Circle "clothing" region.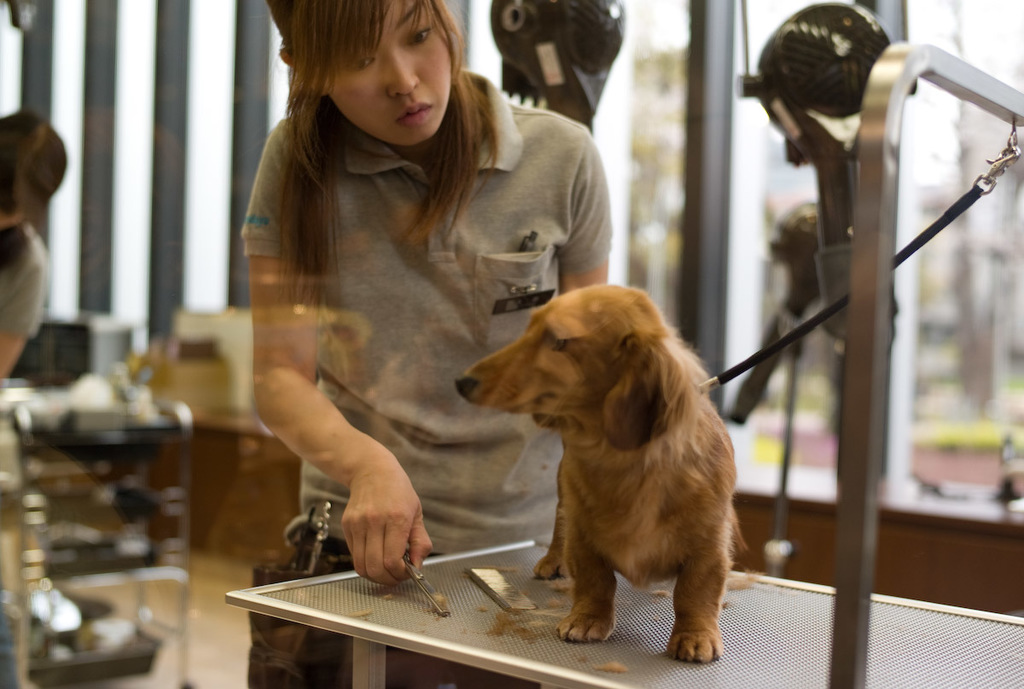
Region: [0, 219, 47, 345].
